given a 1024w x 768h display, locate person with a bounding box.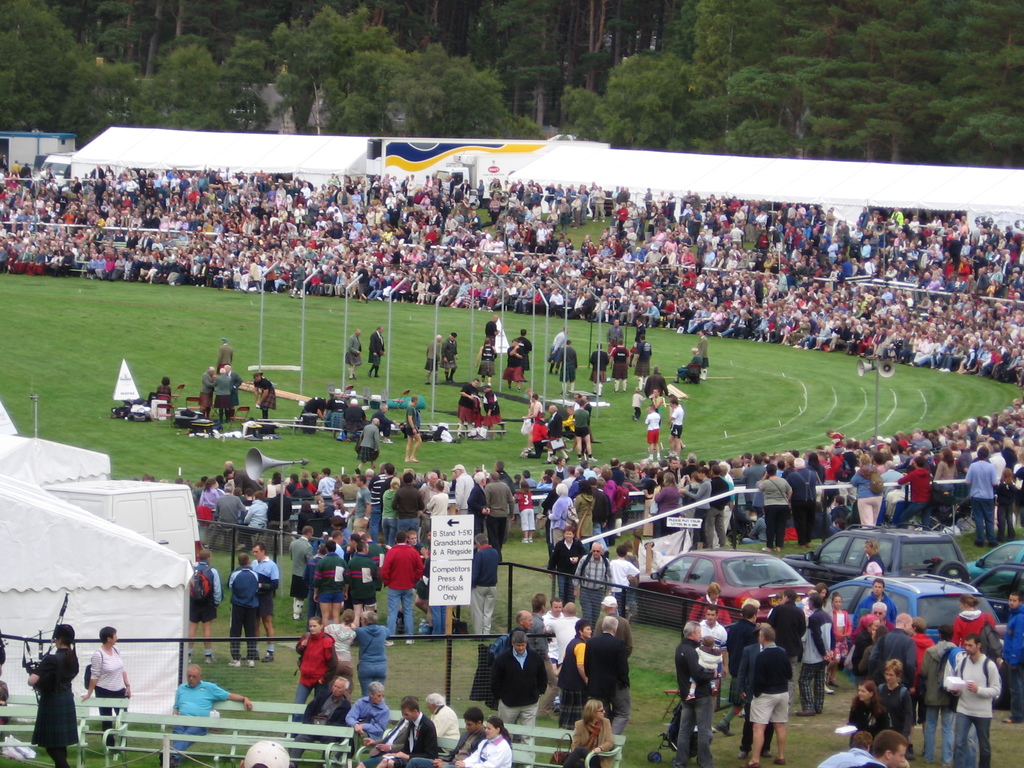
Located: region(223, 461, 236, 474).
